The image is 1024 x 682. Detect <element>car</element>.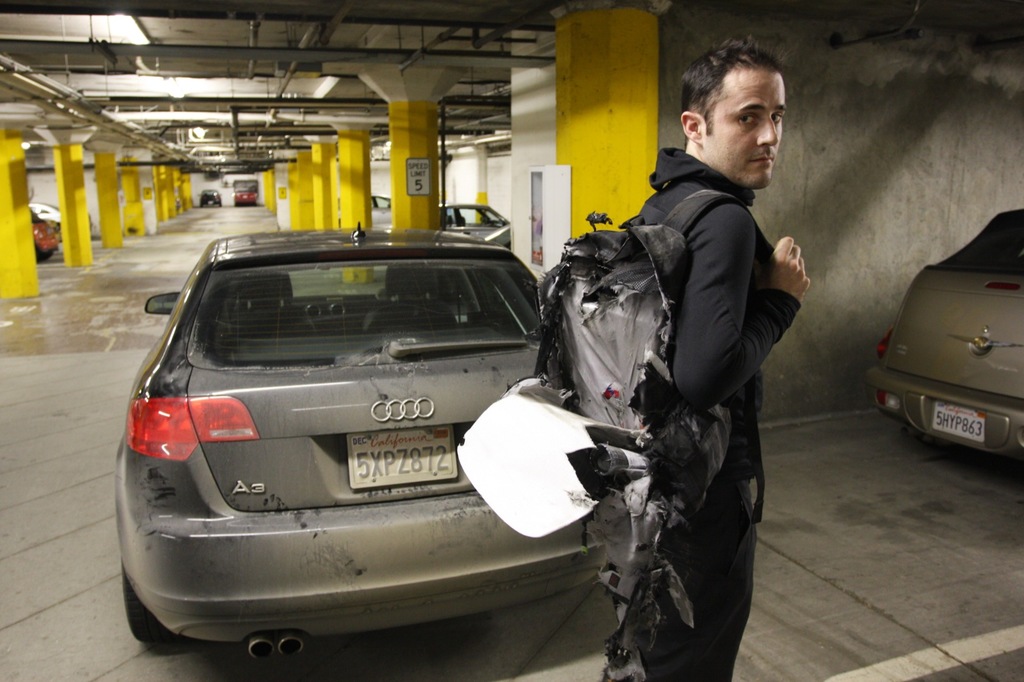
Detection: <region>104, 226, 621, 657</region>.
